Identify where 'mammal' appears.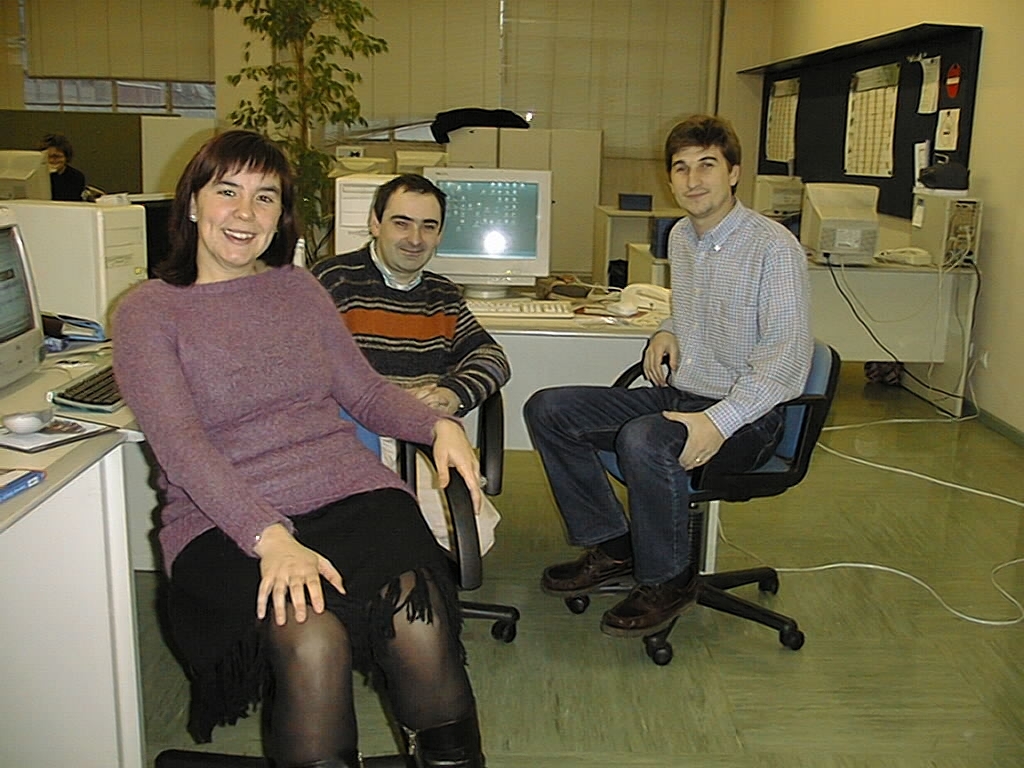
Appears at box=[520, 115, 816, 639].
